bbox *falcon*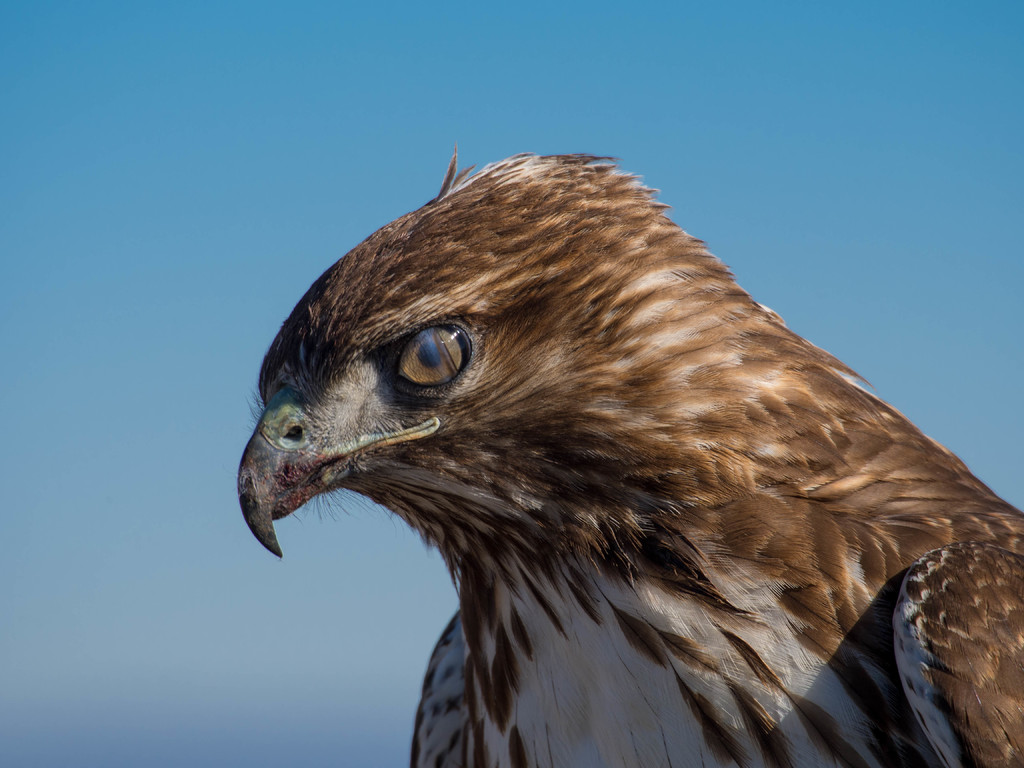
Rect(231, 136, 1023, 767)
